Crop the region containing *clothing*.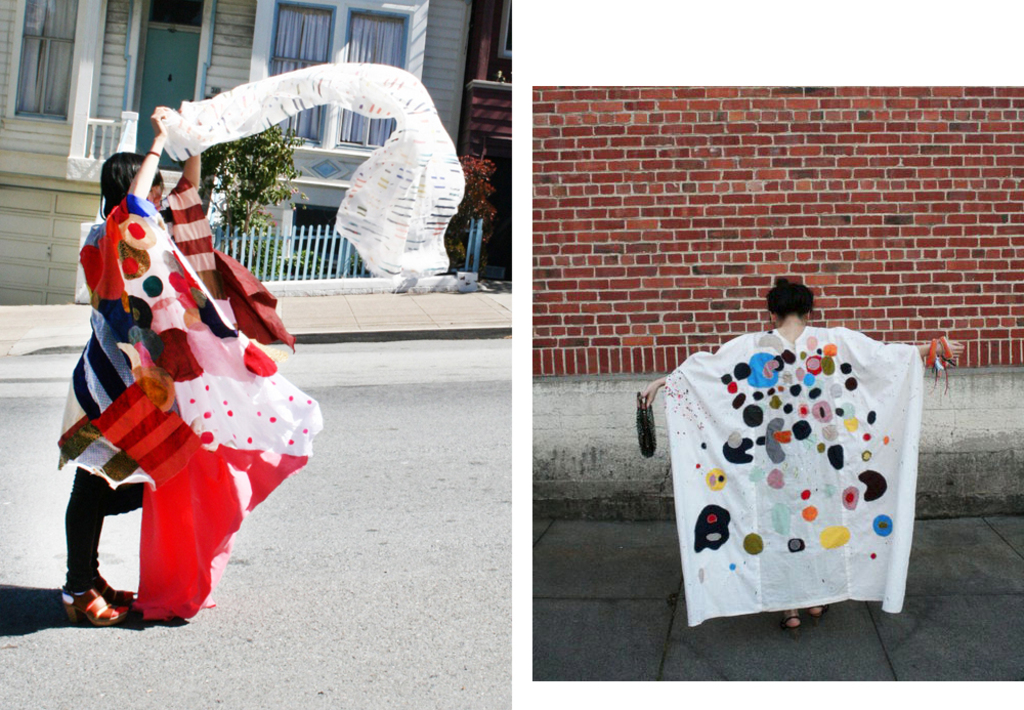
Crop region: x1=63, y1=170, x2=327, y2=614.
